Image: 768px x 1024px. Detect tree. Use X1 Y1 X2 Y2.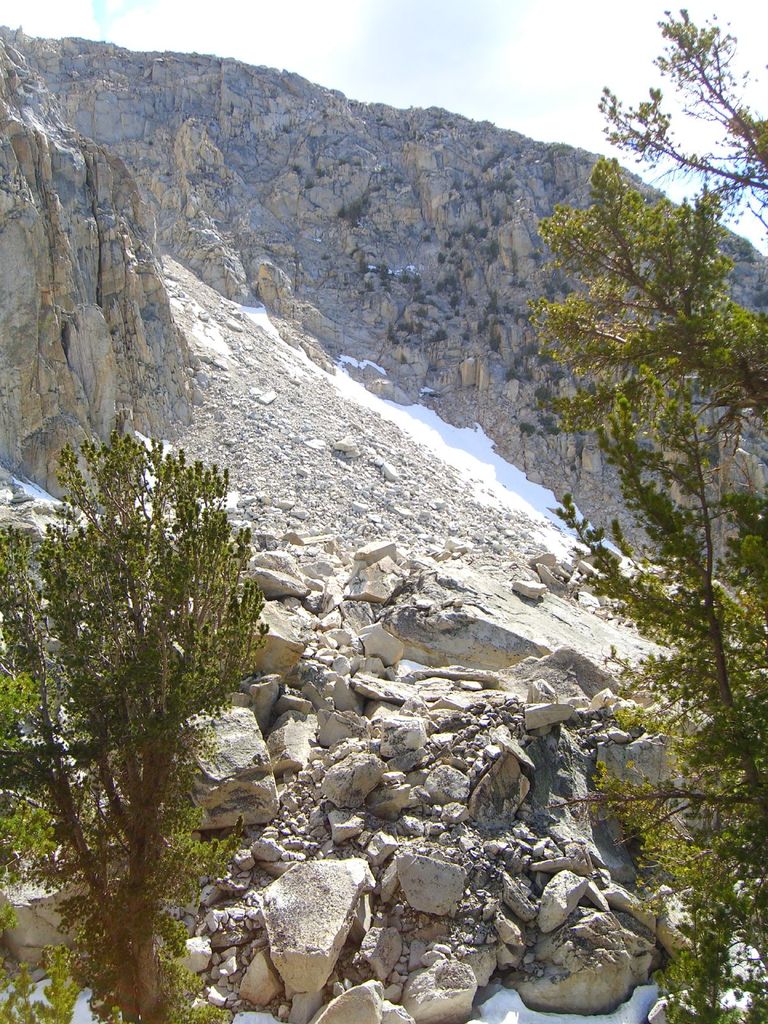
600 0 767 228.
